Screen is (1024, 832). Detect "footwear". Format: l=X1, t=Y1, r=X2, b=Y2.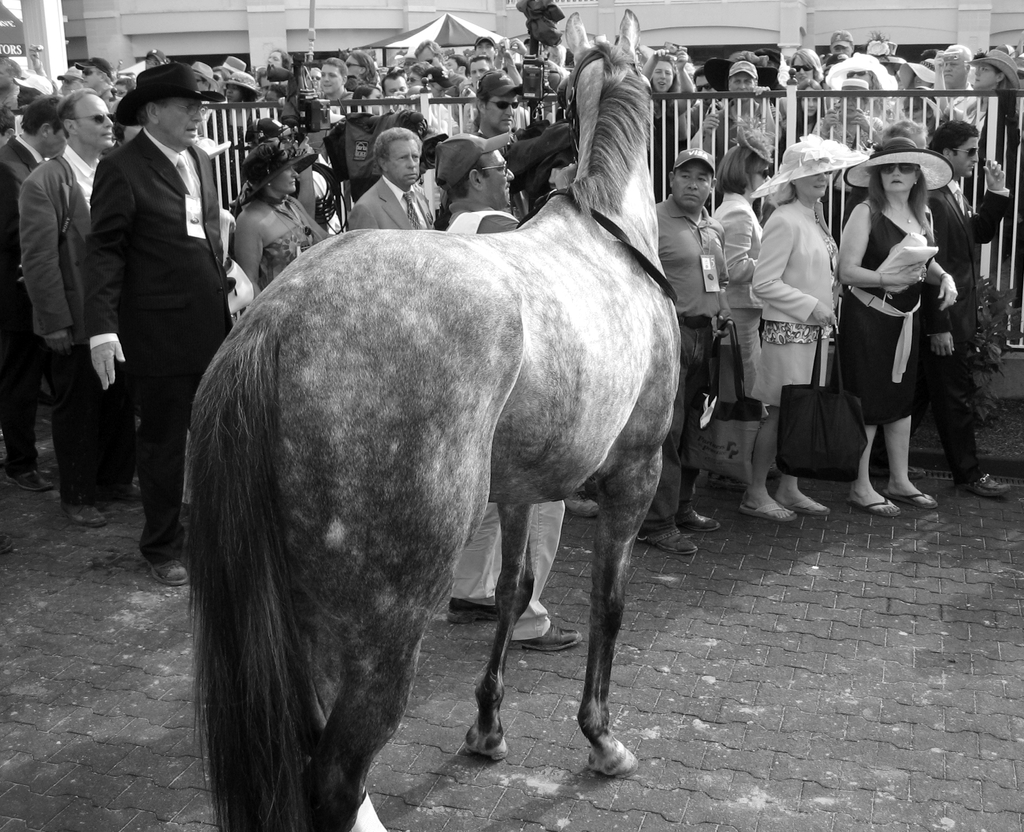
l=446, t=599, r=500, b=624.
